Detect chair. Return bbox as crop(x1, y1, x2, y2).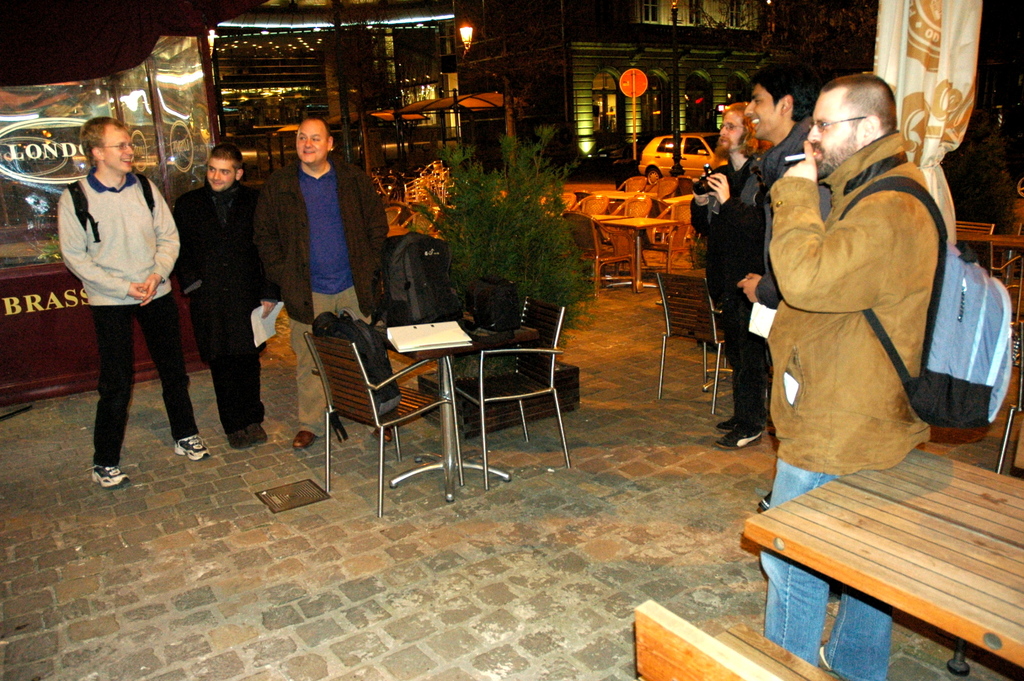
crop(294, 317, 442, 501).
